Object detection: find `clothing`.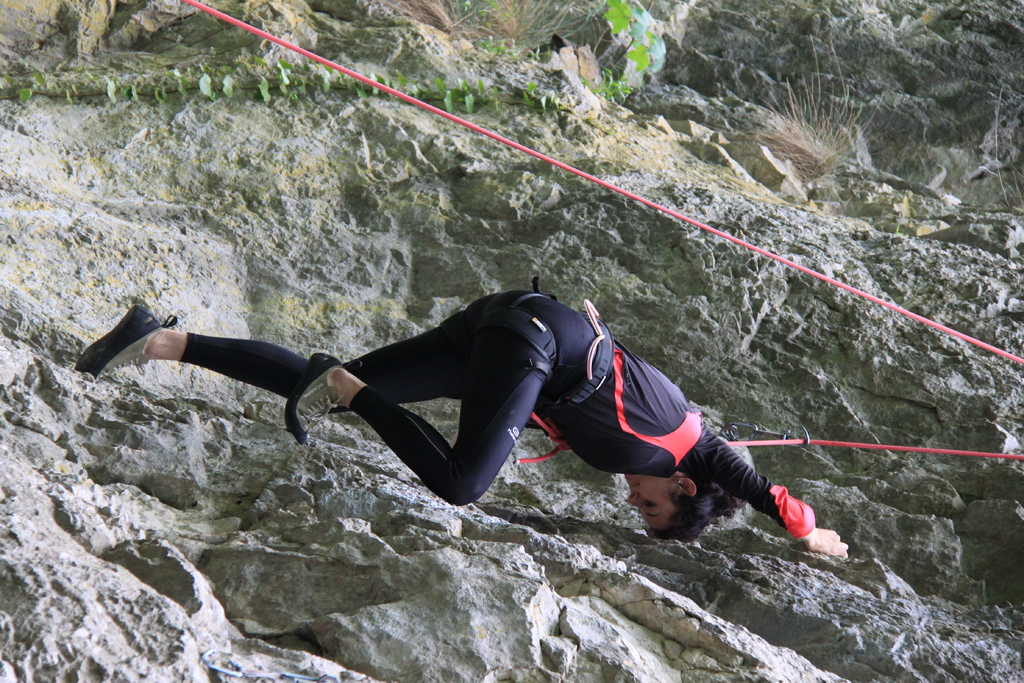
[181,283,814,521].
